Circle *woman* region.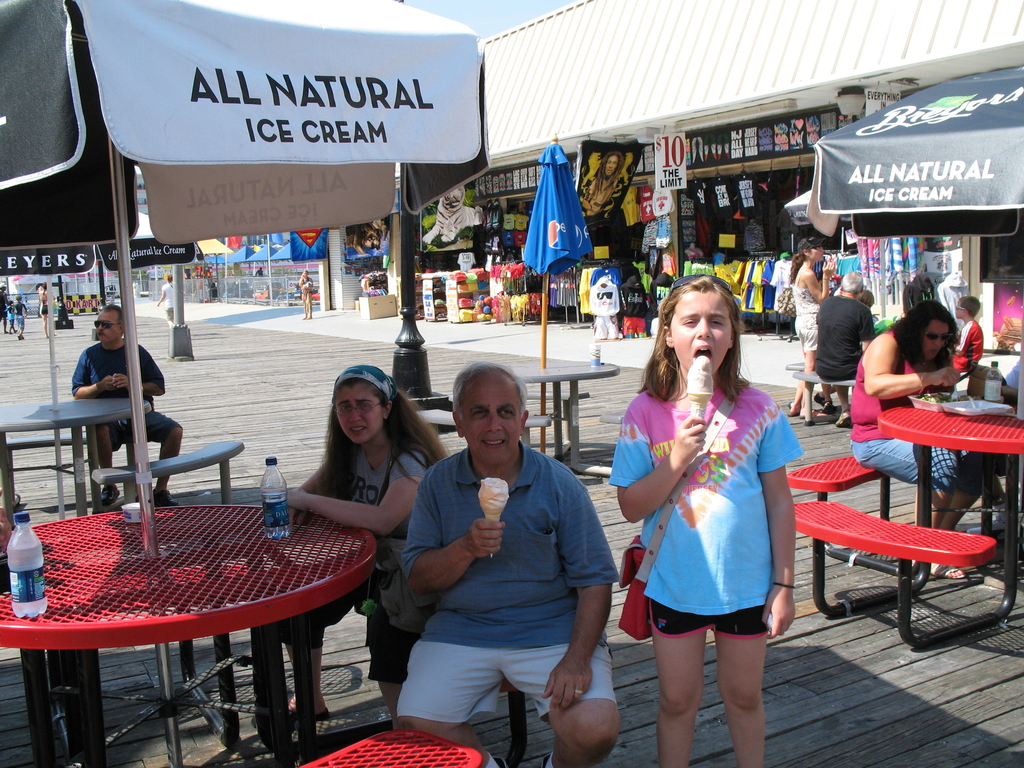
Region: 271/348/439/664.
